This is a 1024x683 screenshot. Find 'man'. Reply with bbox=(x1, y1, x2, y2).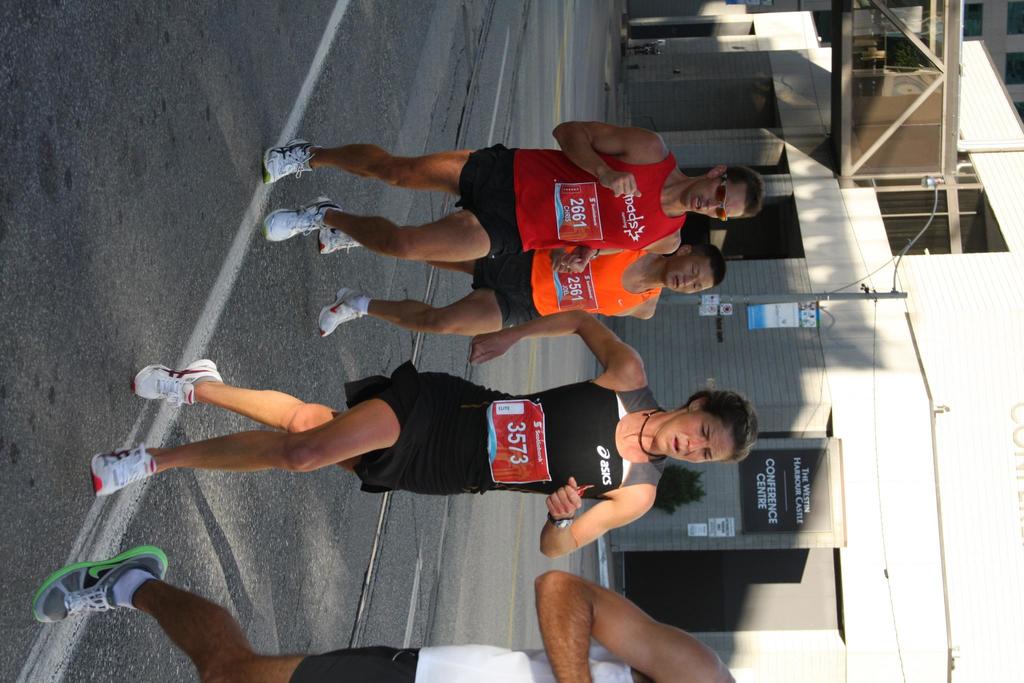
bbox=(263, 133, 763, 240).
